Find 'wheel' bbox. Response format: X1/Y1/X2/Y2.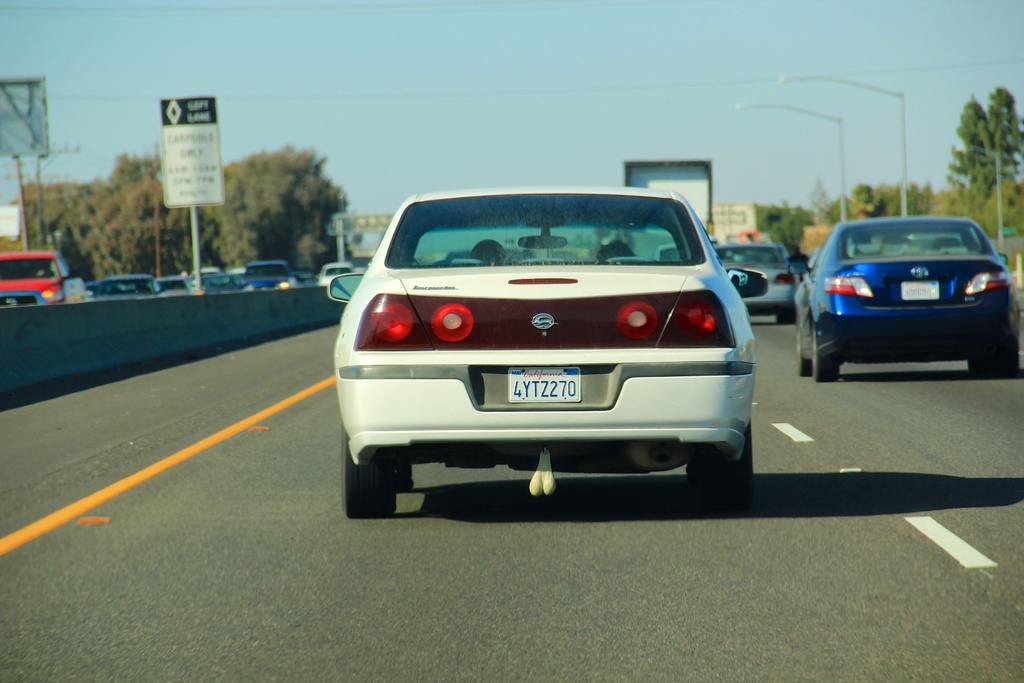
686/421/754/520.
